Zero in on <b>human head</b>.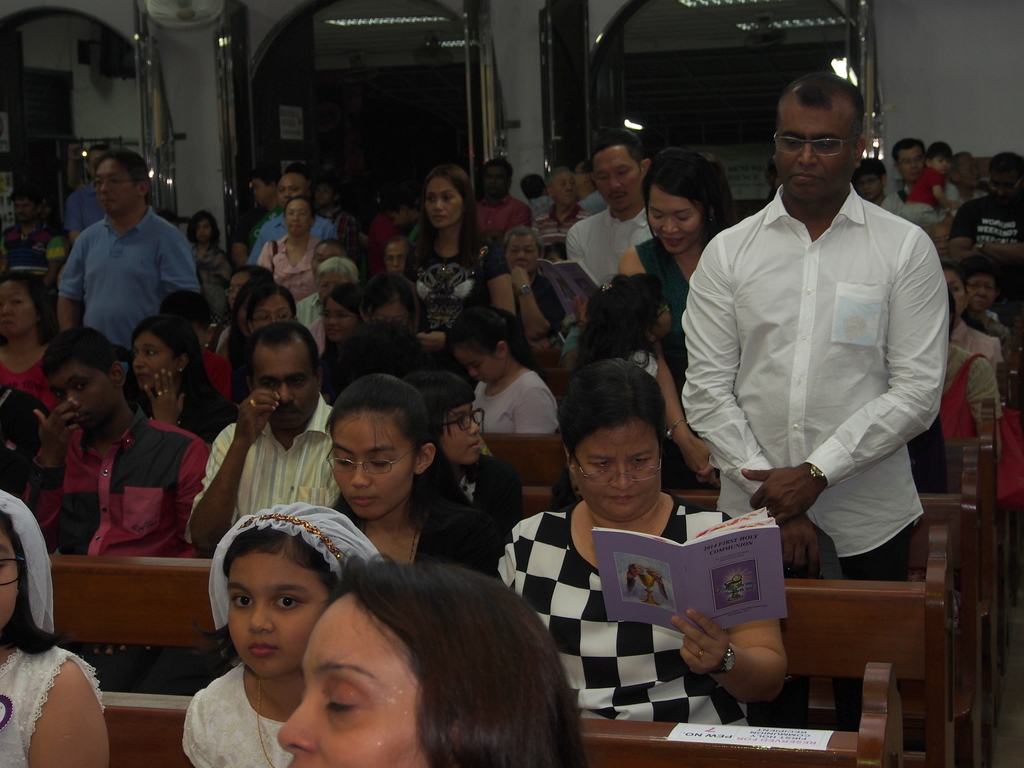
Zeroed in: box(278, 566, 589, 767).
